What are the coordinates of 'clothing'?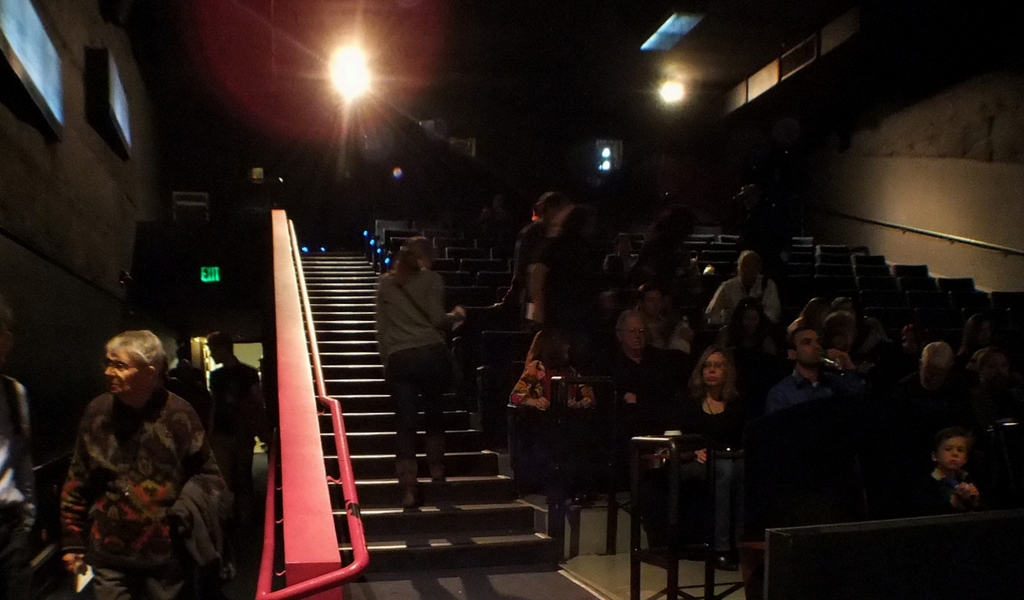
[left=375, top=253, right=456, bottom=484].
